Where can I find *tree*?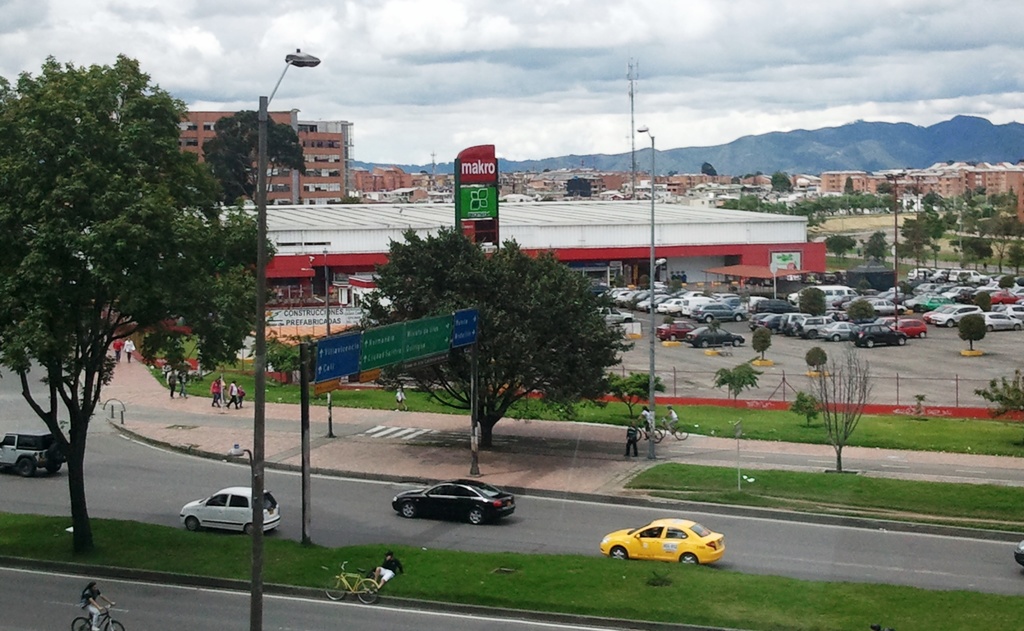
You can find it at (567,177,595,198).
